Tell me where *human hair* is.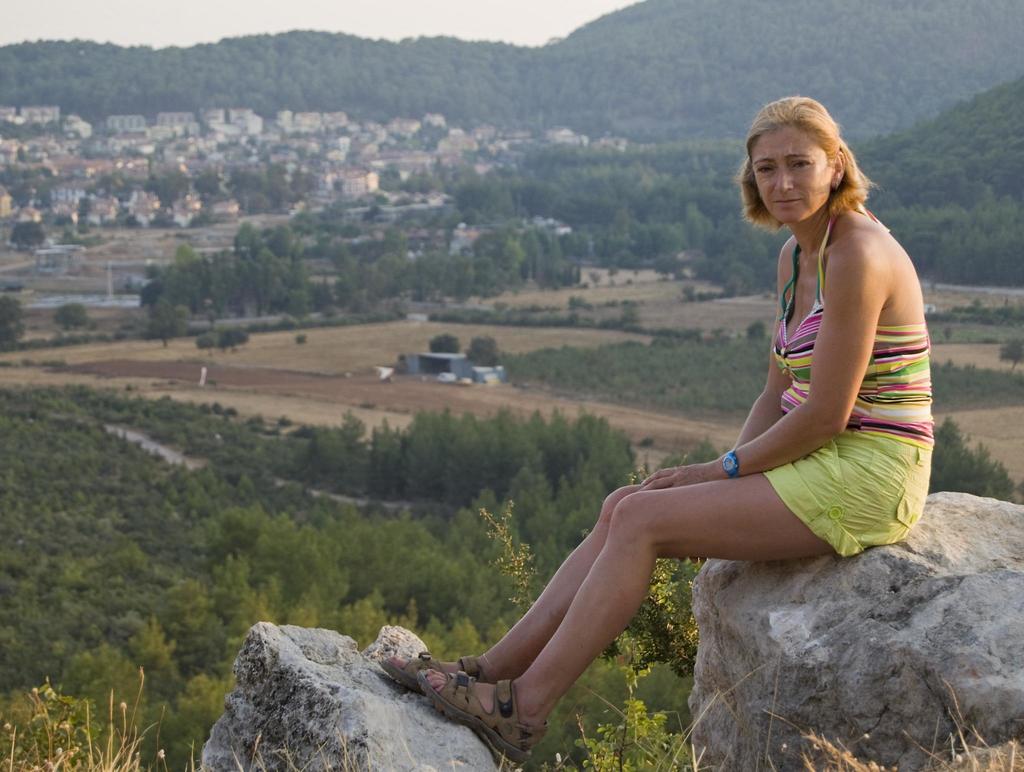
*human hair* is at region(733, 96, 879, 242).
